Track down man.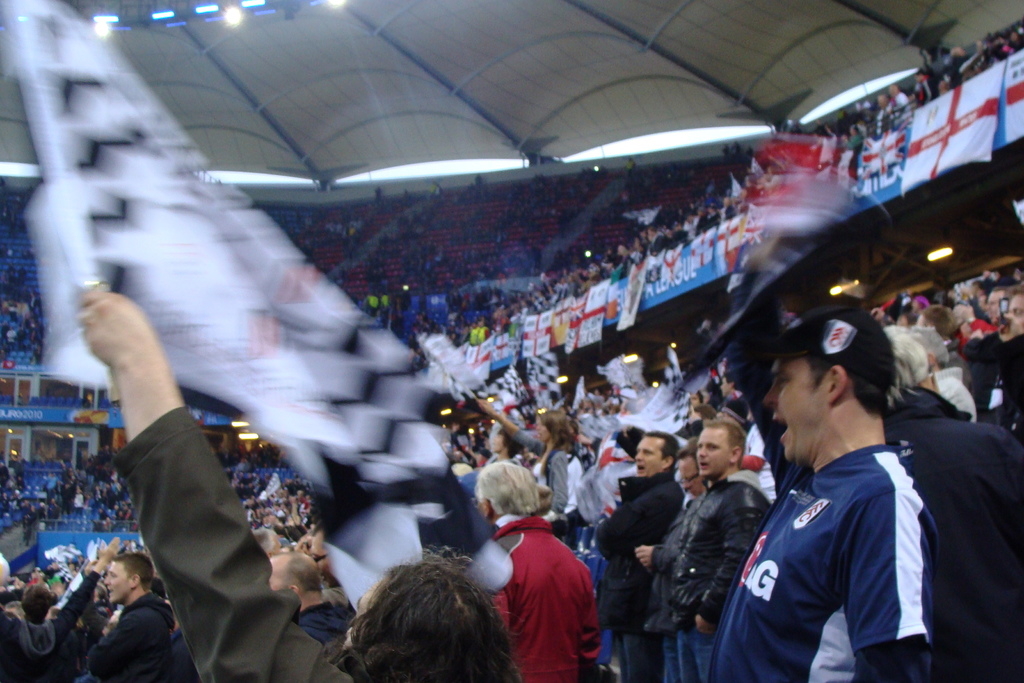
Tracked to box=[669, 411, 774, 682].
